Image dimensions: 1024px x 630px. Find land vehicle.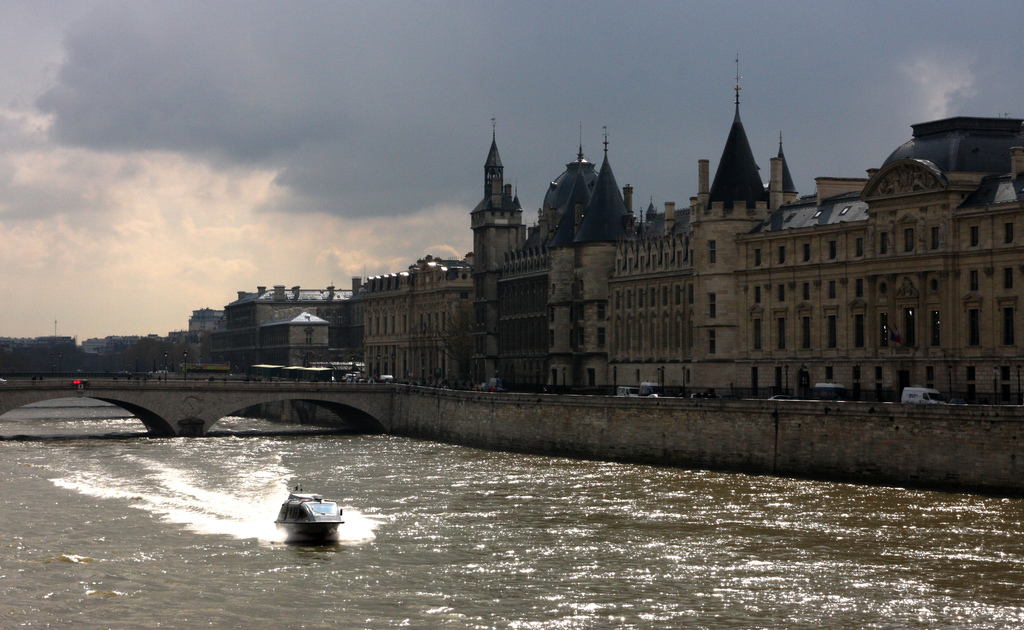
{"x1": 340, "y1": 373, "x2": 356, "y2": 383}.
